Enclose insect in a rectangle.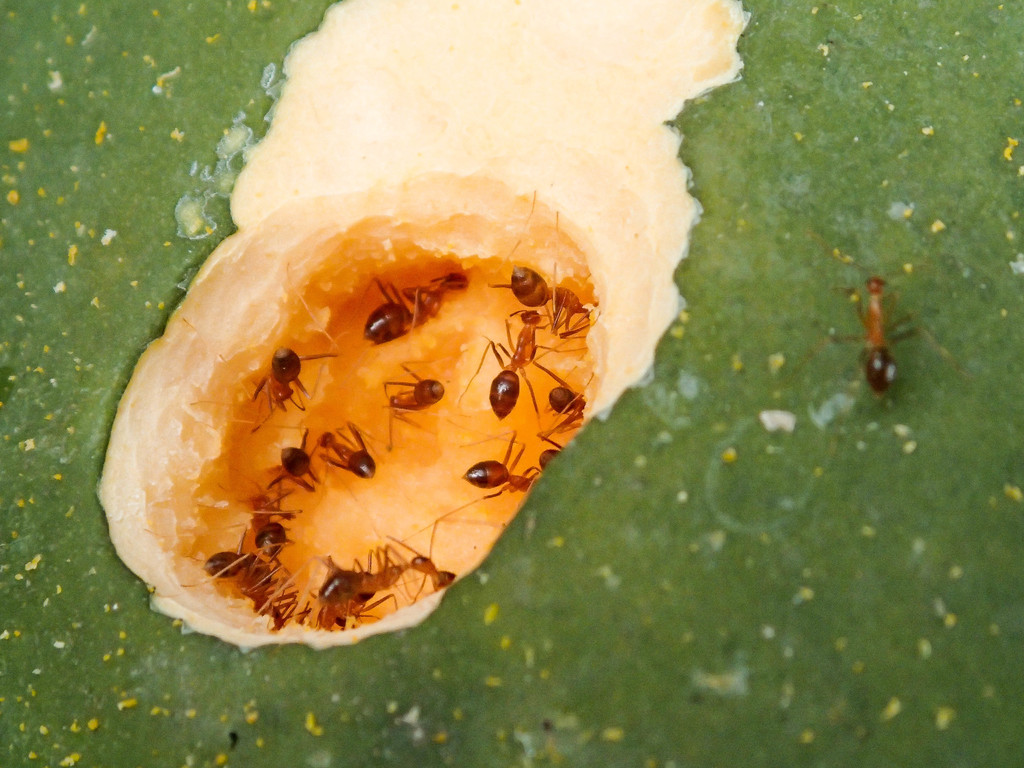
460, 431, 538, 493.
